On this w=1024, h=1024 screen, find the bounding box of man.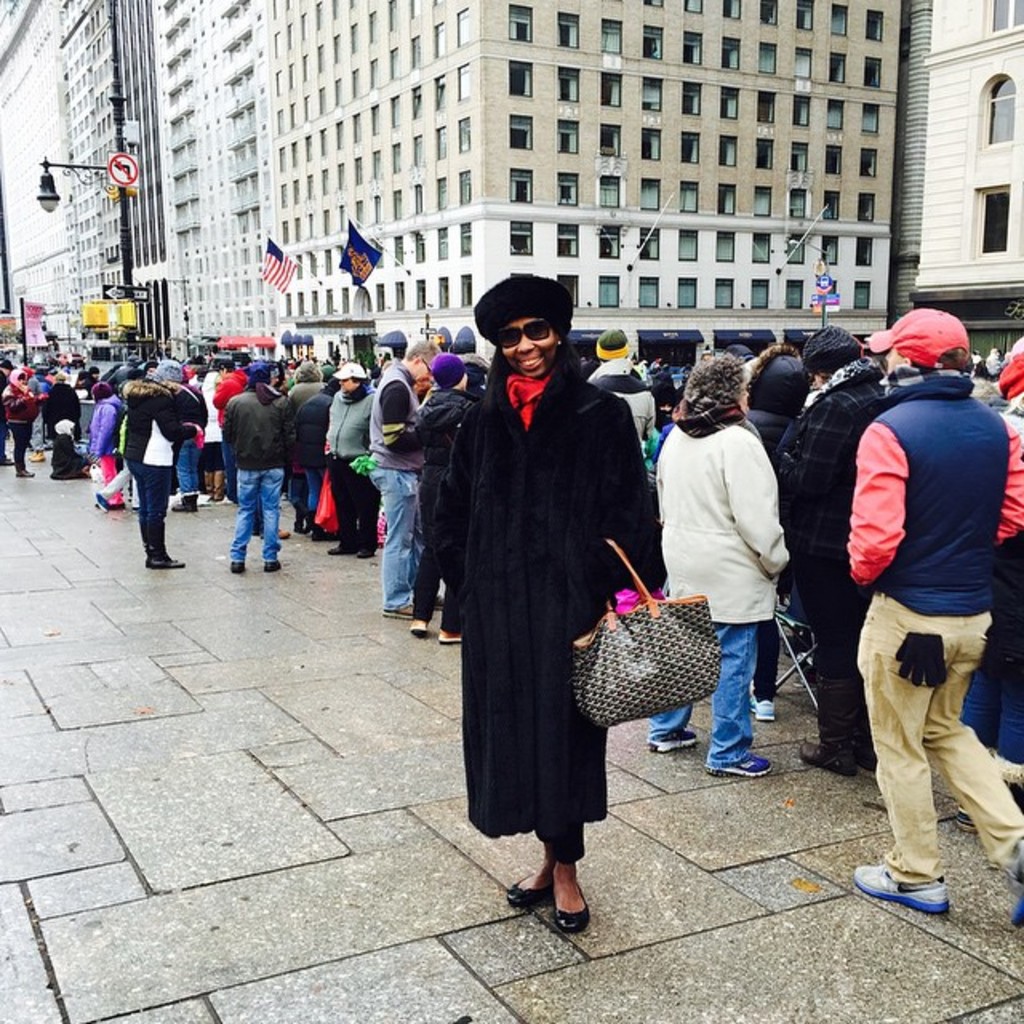
Bounding box: [x1=370, y1=341, x2=442, y2=618].
